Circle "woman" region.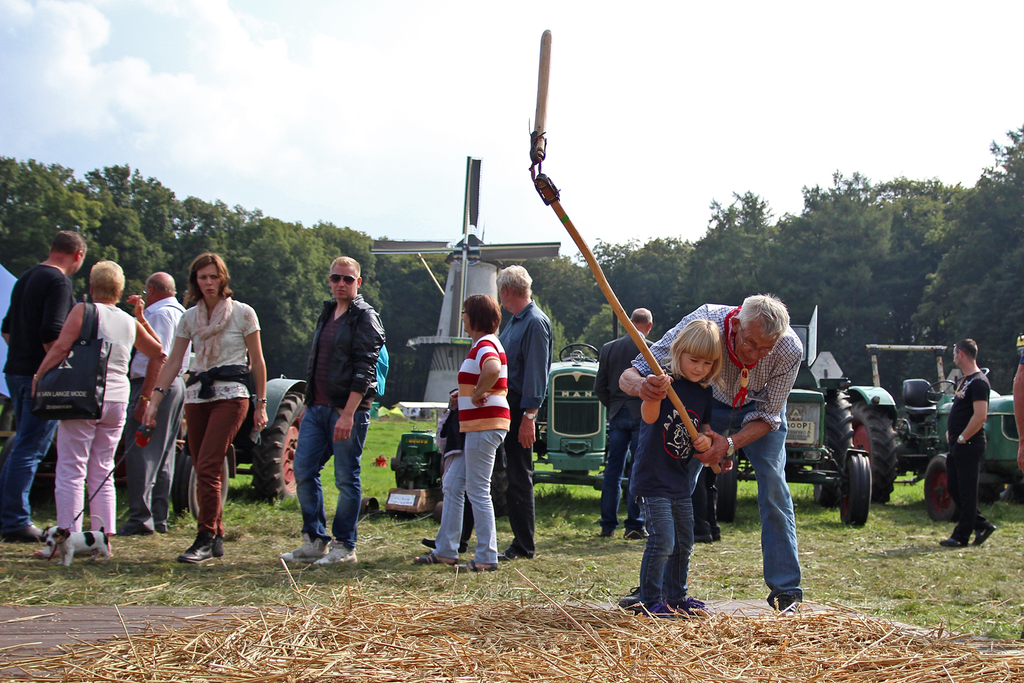
Region: locate(137, 270, 250, 550).
